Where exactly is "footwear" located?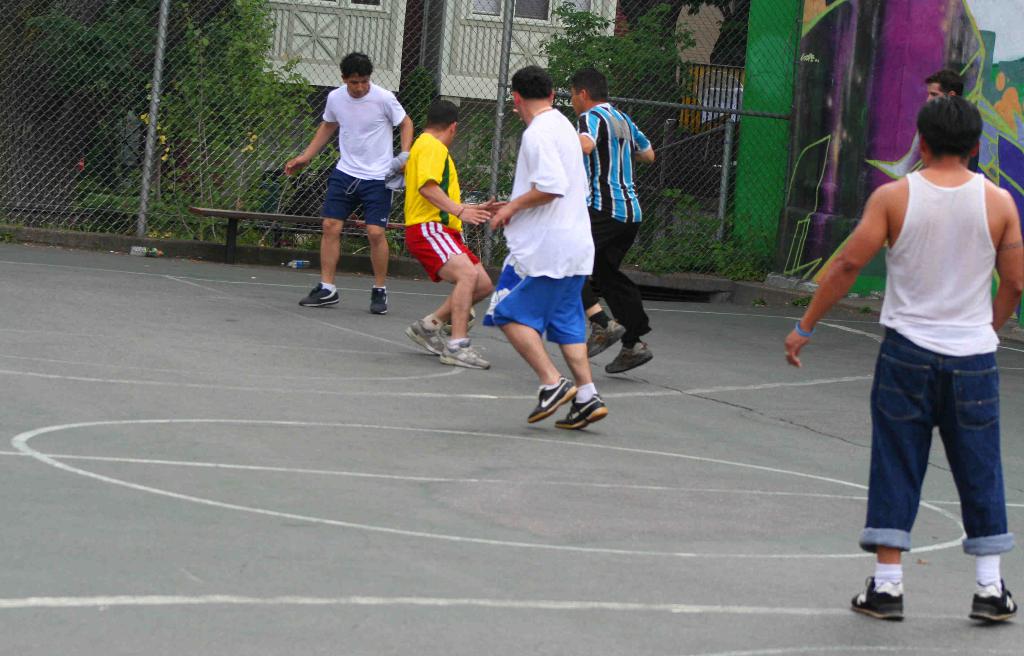
Its bounding box is (x1=369, y1=282, x2=388, y2=314).
